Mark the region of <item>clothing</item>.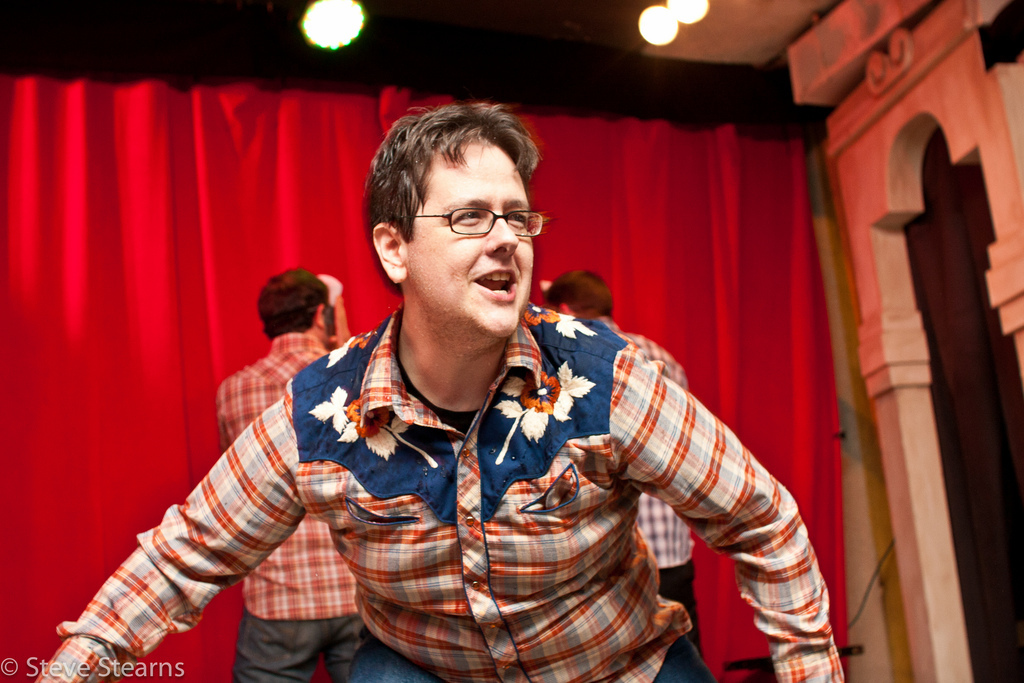
Region: x1=138, y1=228, x2=796, y2=680.
